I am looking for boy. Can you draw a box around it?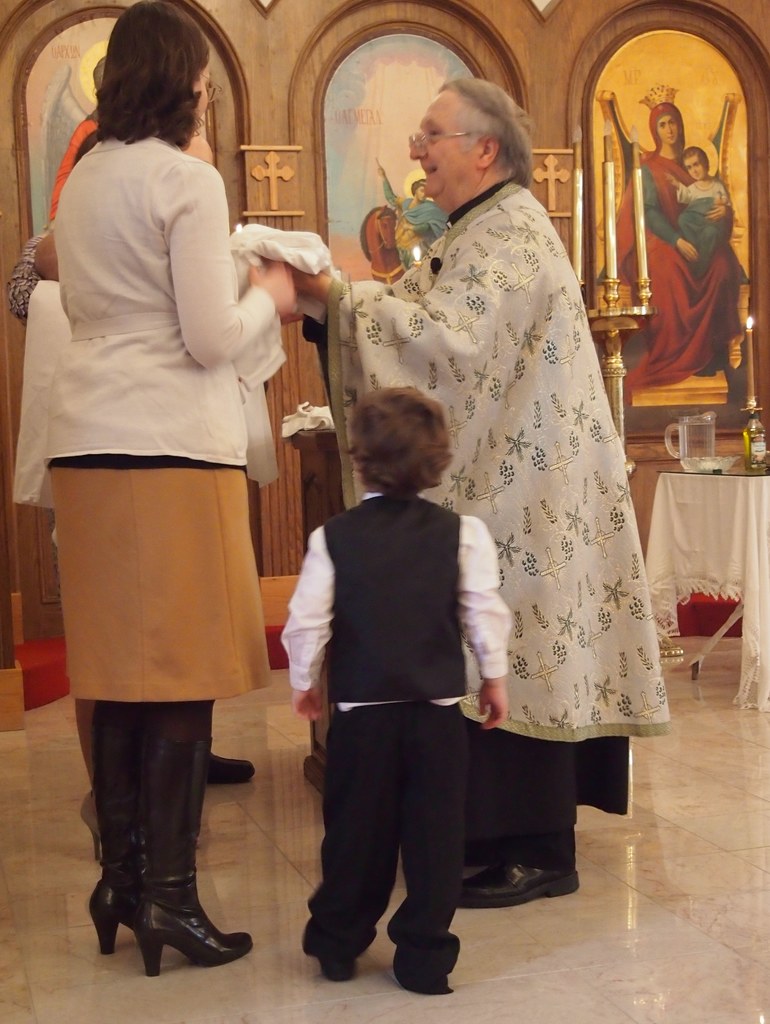
Sure, the bounding box is <box>280,358,555,975</box>.
